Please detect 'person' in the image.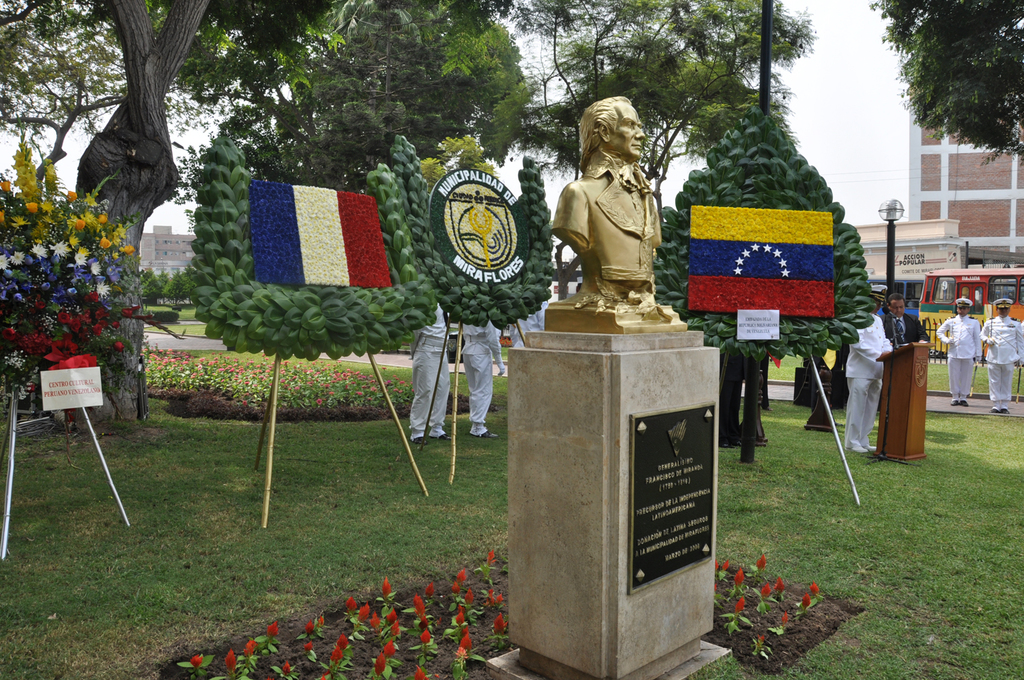
930/293/989/410.
